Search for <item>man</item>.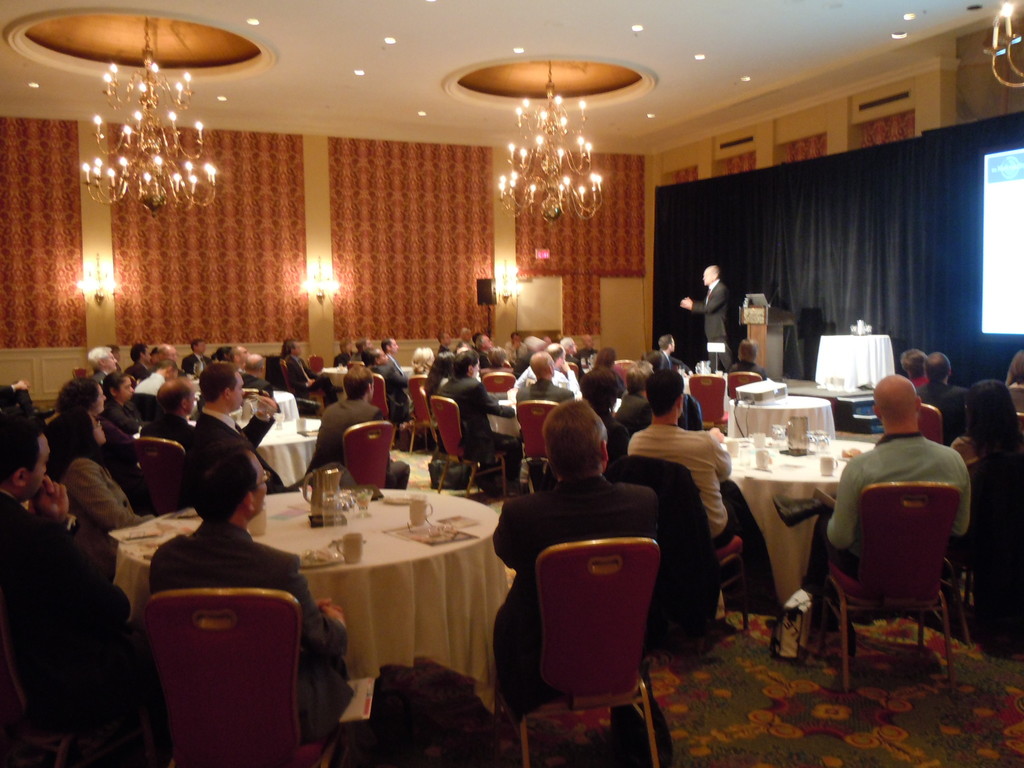
Found at box(678, 264, 735, 369).
